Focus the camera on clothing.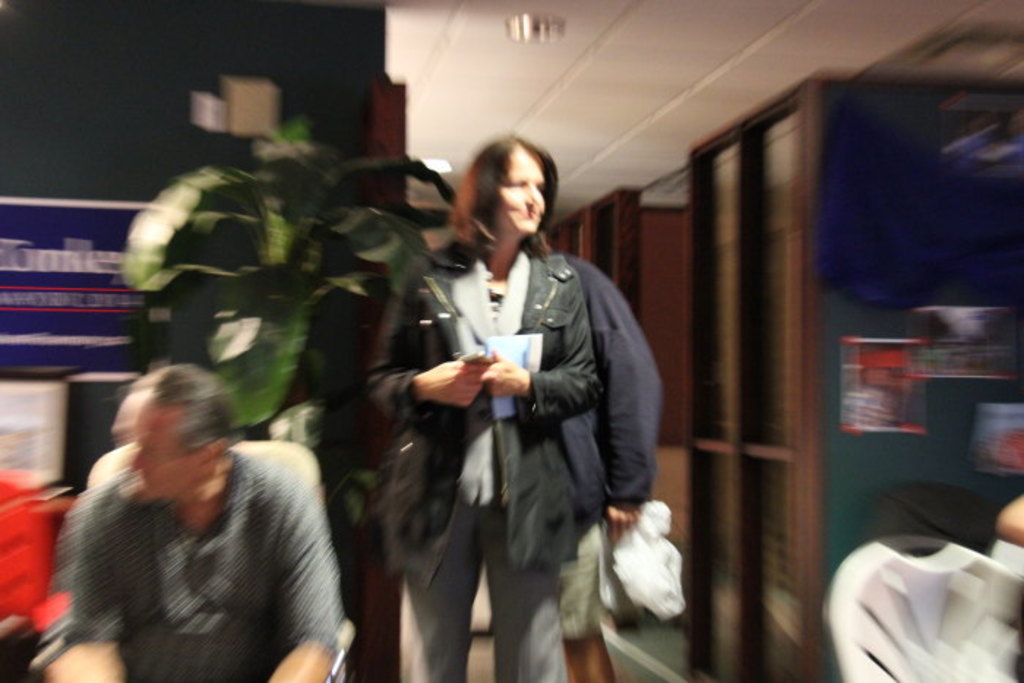
Focus region: 23 431 347 682.
